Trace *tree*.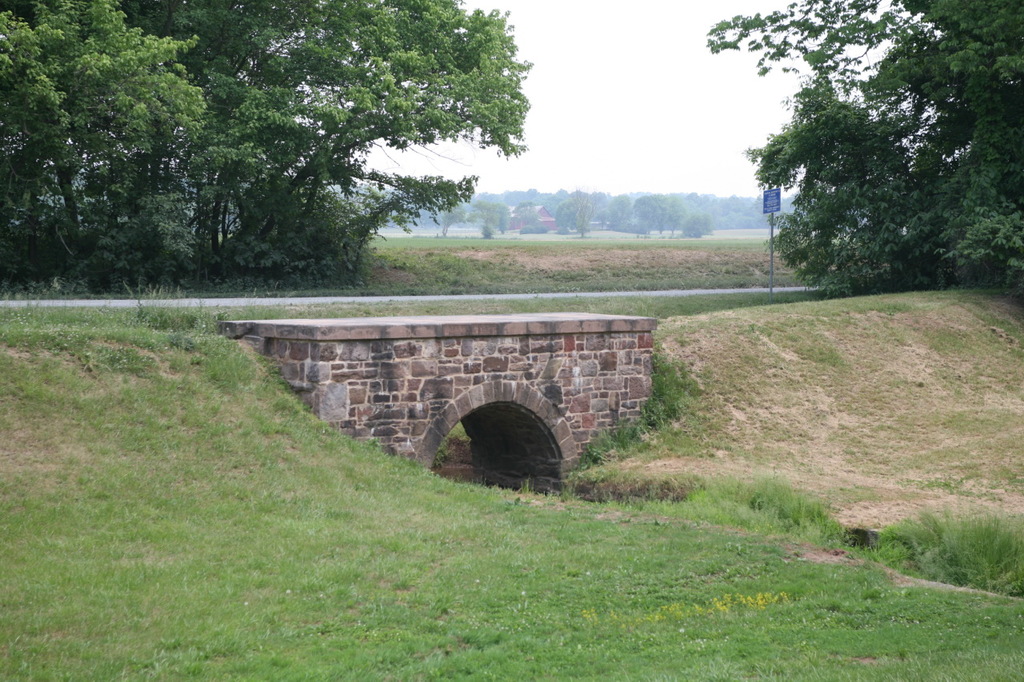
Traced to l=702, t=0, r=1023, b=291.
